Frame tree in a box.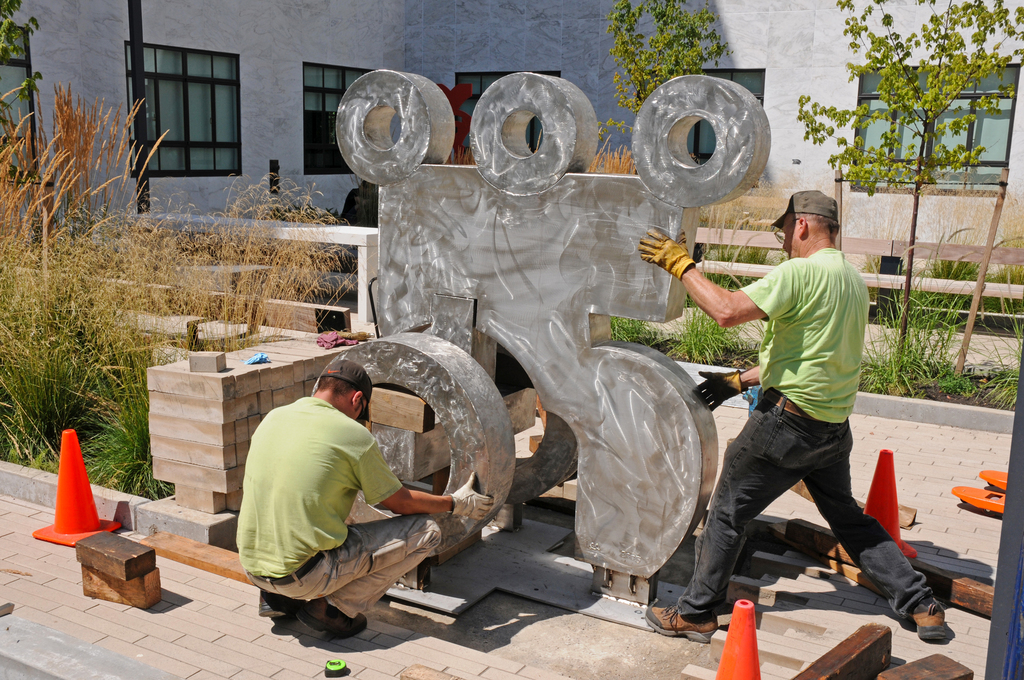
<box>604,0,724,123</box>.
